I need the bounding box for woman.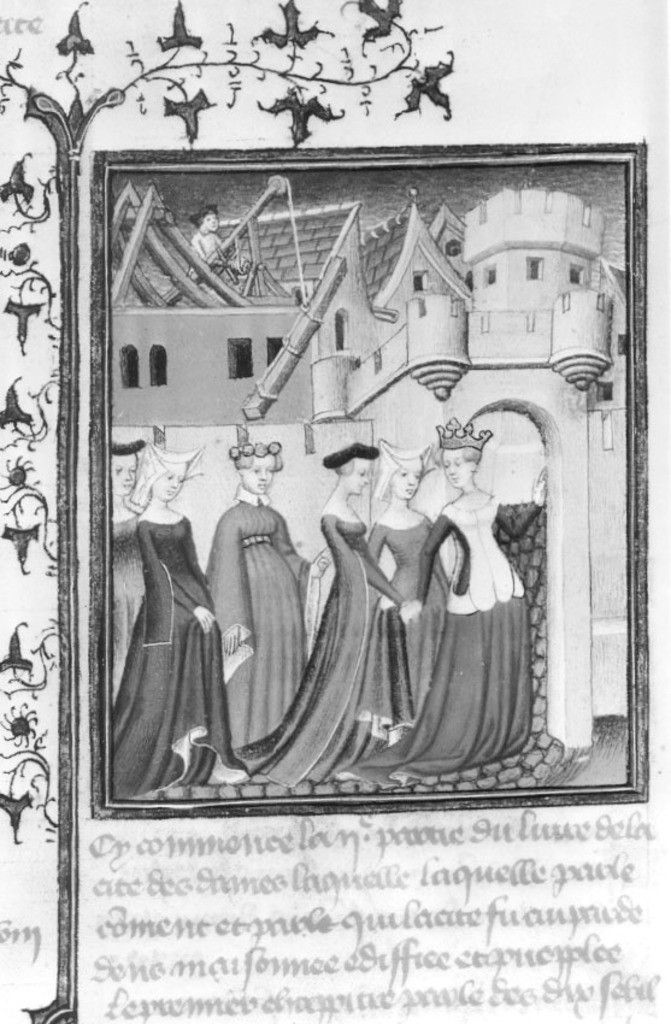
Here it is: [left=206, top=428, right=422, bottom=795].
